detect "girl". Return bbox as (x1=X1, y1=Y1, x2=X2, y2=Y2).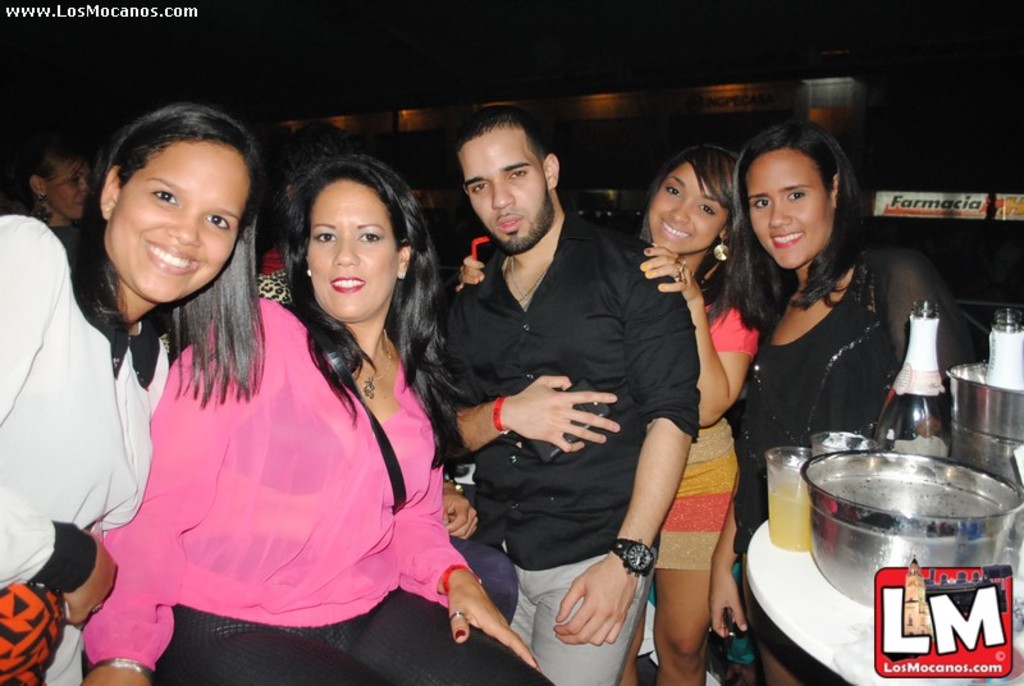
(x1=0, y1=101, x2=265, y2=685).
